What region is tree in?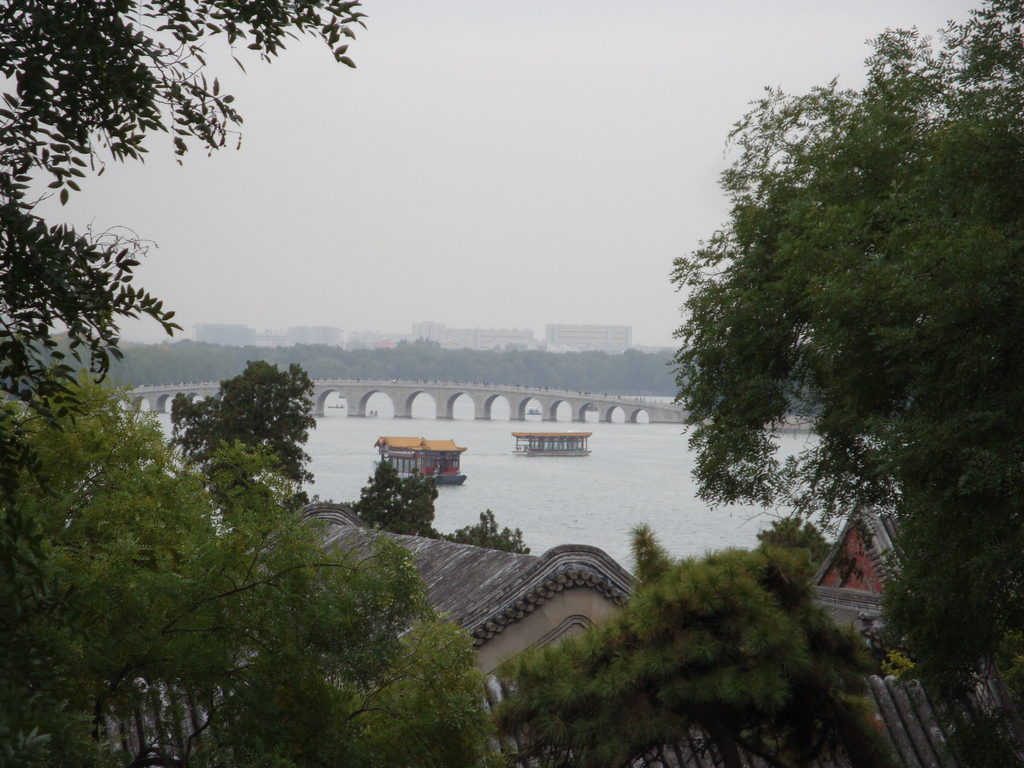
crop(451, 506, 532, 553).
